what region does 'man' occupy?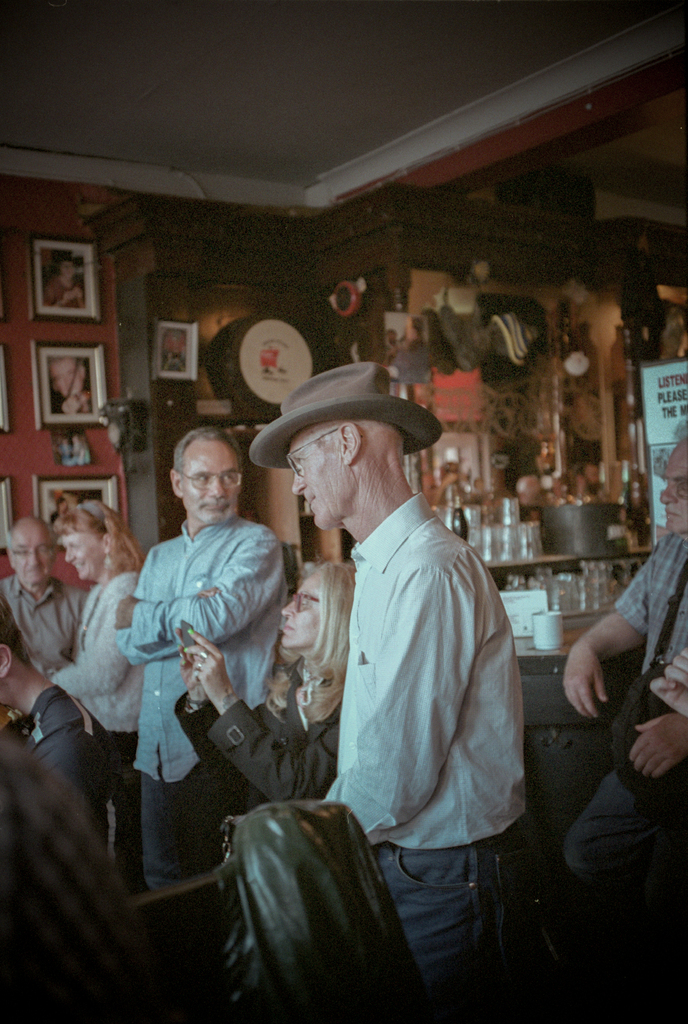
{"left": 0, "top": 628, "right": 113, "bottom": 852}.
